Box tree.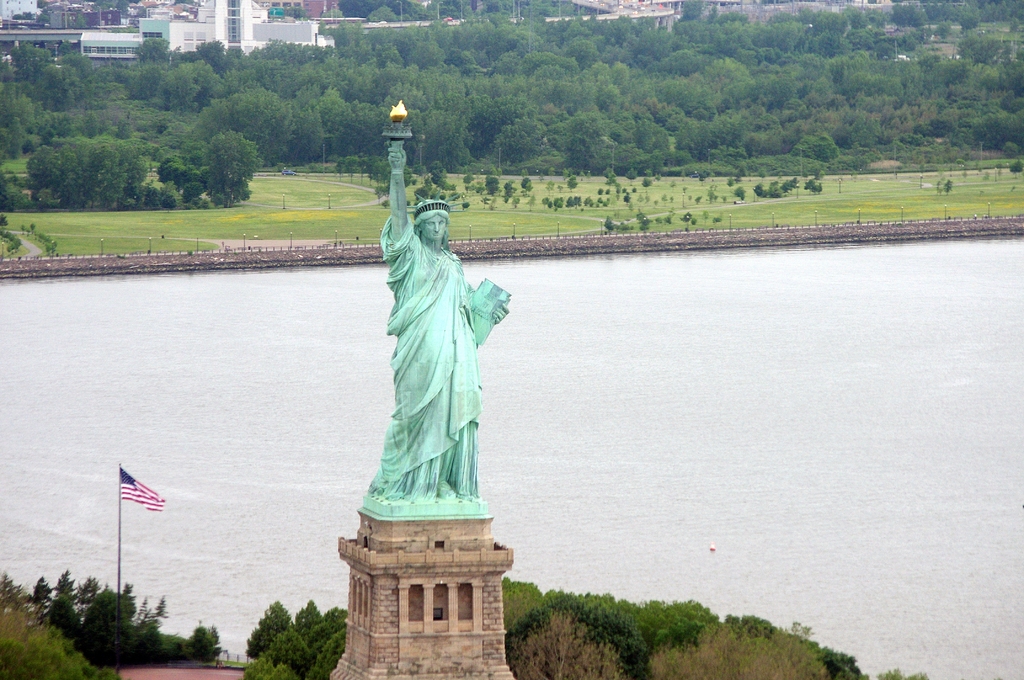
x1=942 y1=175 x2=956 y2=200.
